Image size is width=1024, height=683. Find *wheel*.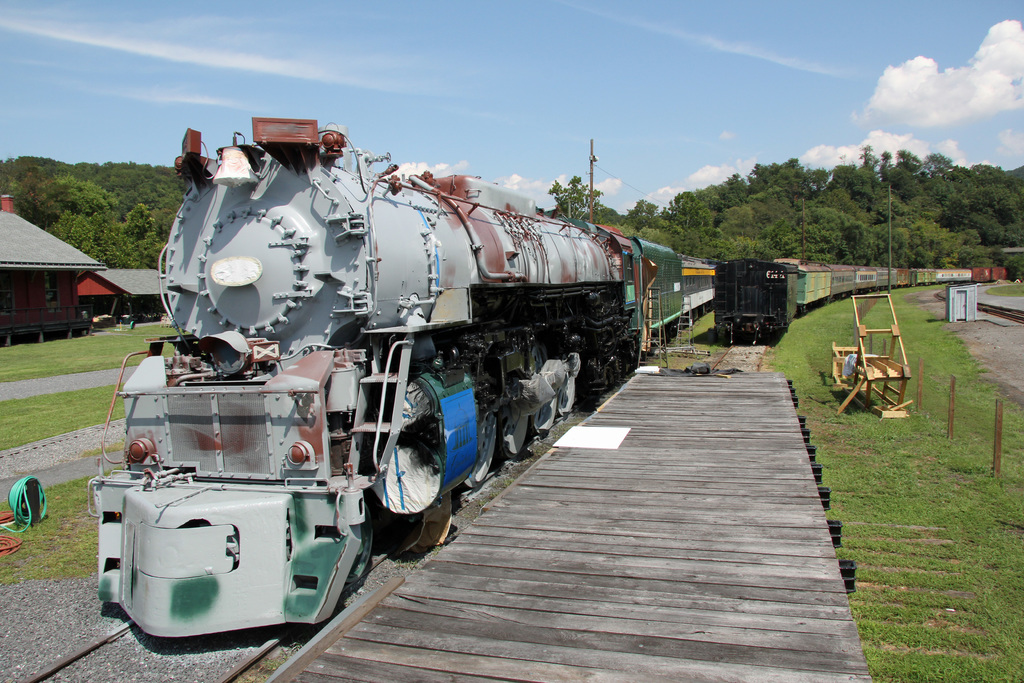
bbox(499, 415, 532, 467).
